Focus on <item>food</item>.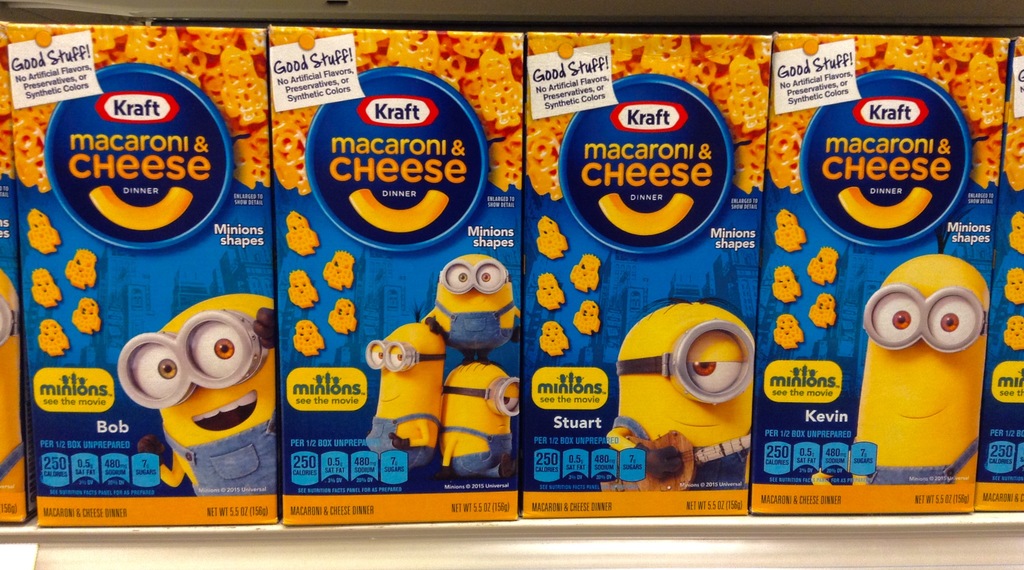
Focused at bbox=[573, 299, 602, 339].
